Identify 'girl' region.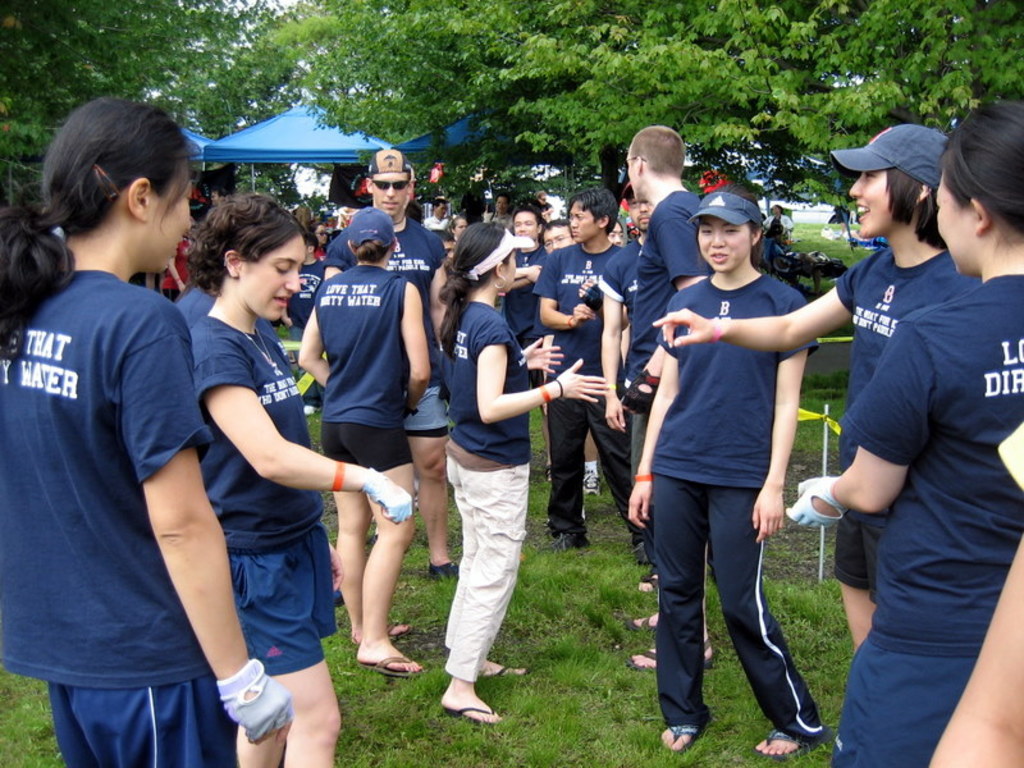
Region: (left=438, top=220, right=611, bottom=719).
